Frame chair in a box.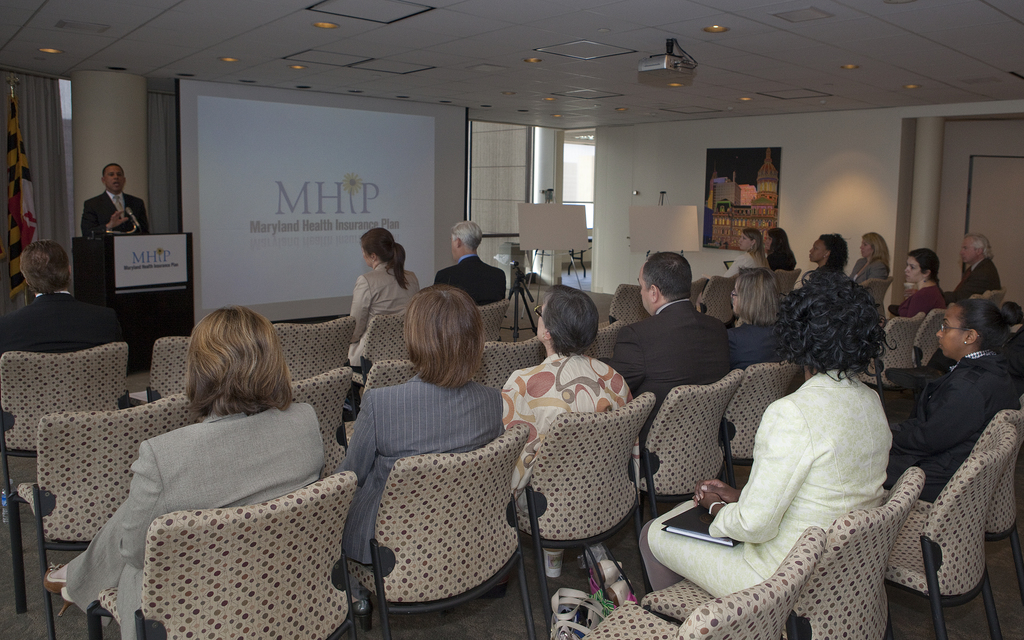
bbox=[355, 356, 421, 415].
